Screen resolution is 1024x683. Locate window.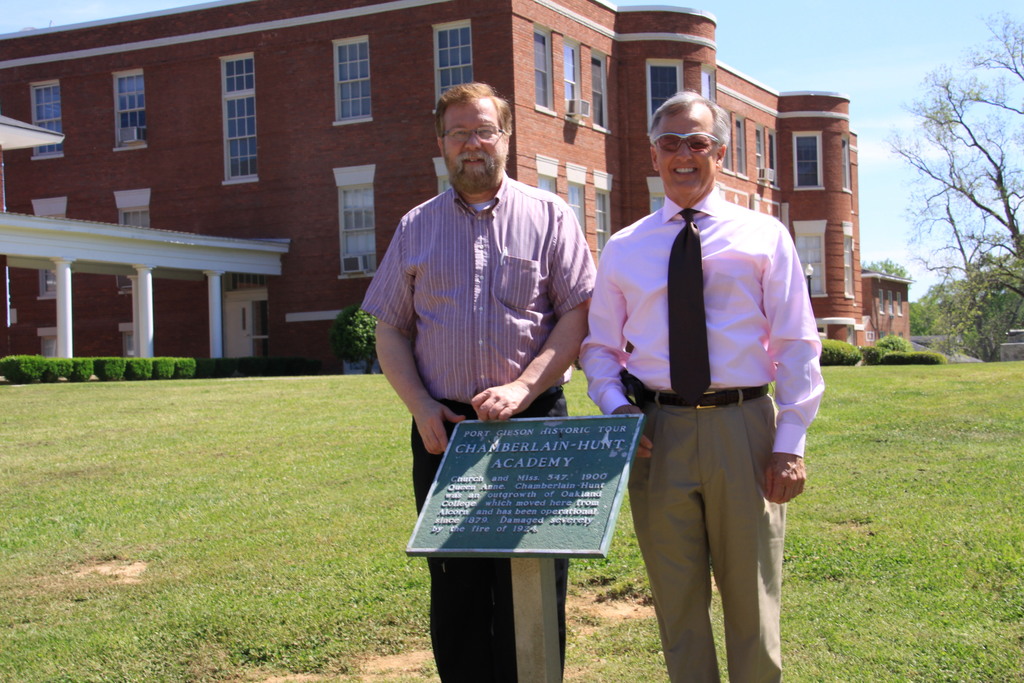
x1=755 y1=134 x2=767 y2=169.
